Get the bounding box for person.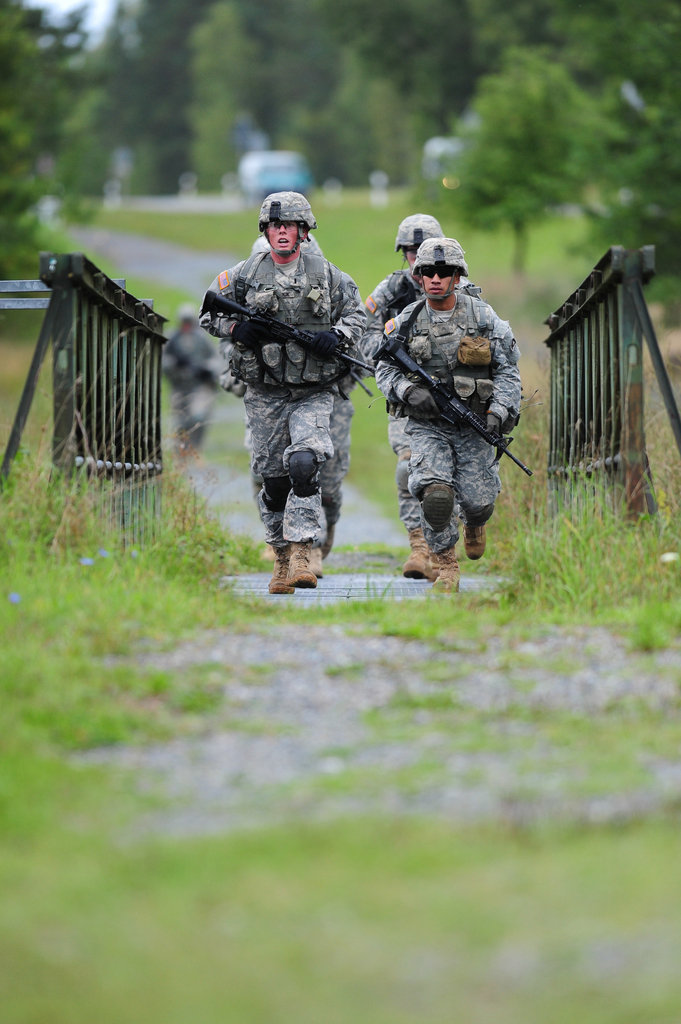
[left=350, top=213, right=467, bottom=551].
